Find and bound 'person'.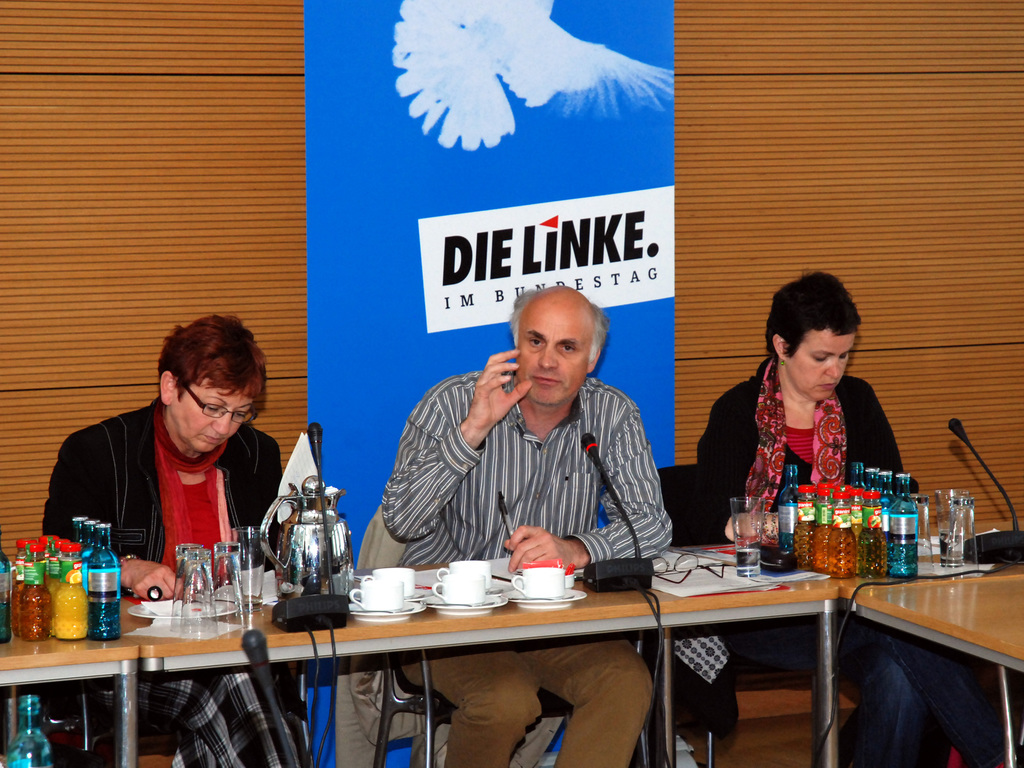
Bound: <bbox>692, 270, 1016, 767</bbox>.
